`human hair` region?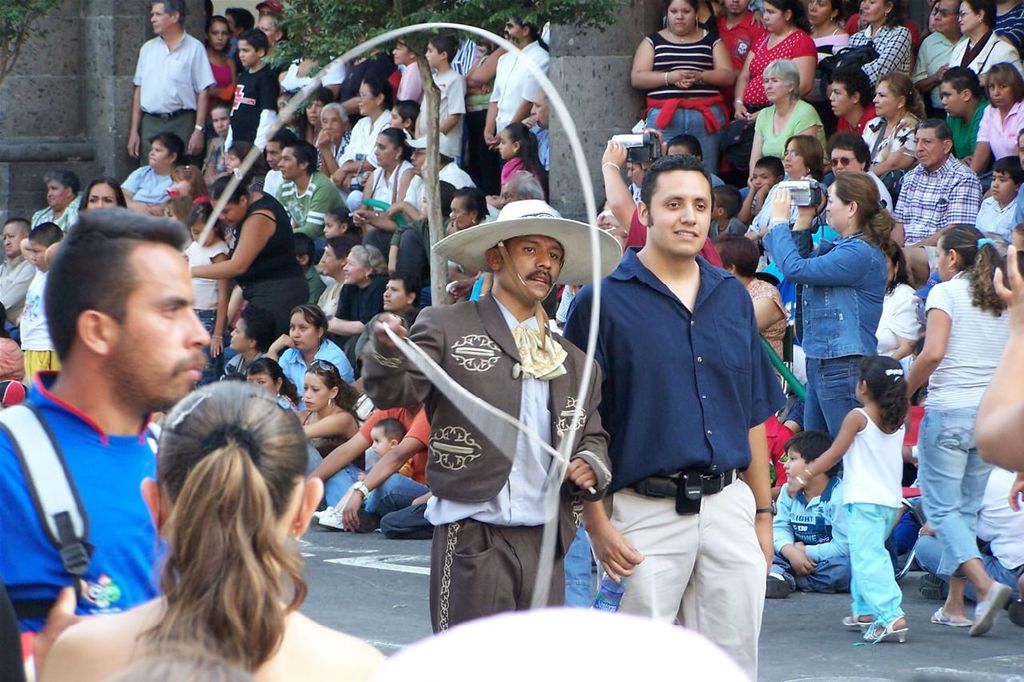
(x1=886, y1=243, x2=905, y2=291)
